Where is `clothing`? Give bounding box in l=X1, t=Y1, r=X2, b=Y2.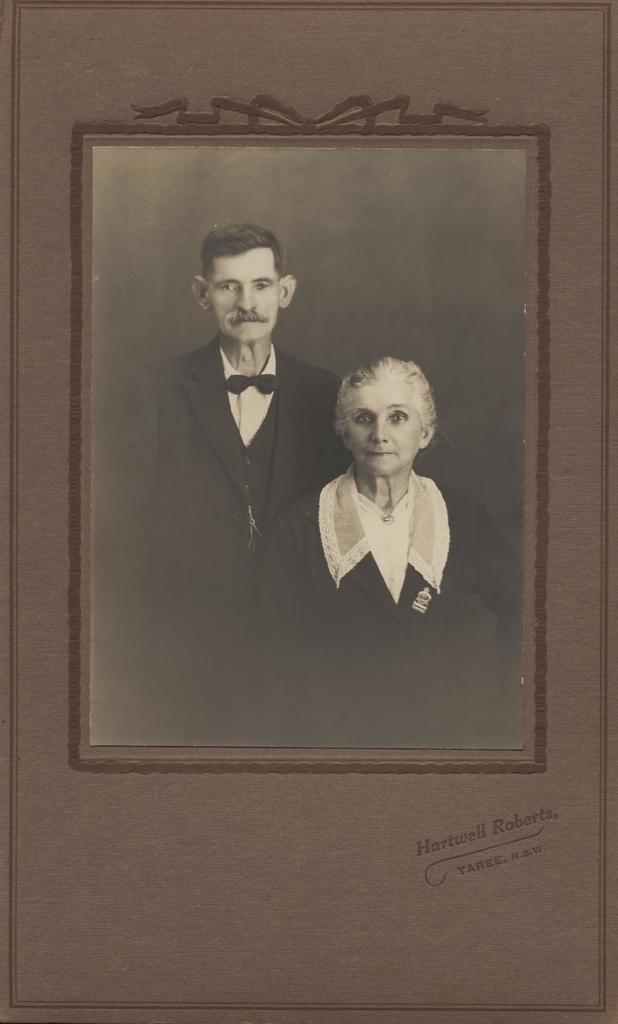
l=115, t=332, r=354, b=736.
